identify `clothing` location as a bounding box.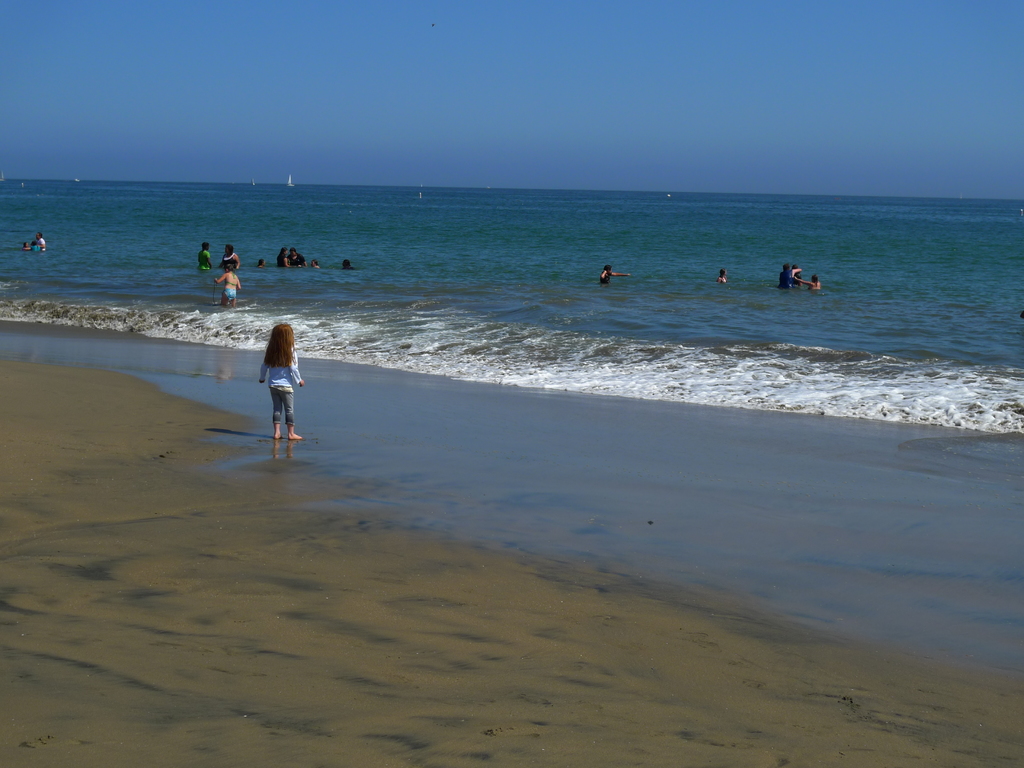
x1=223, y1=284, x2=245, y2=299.
